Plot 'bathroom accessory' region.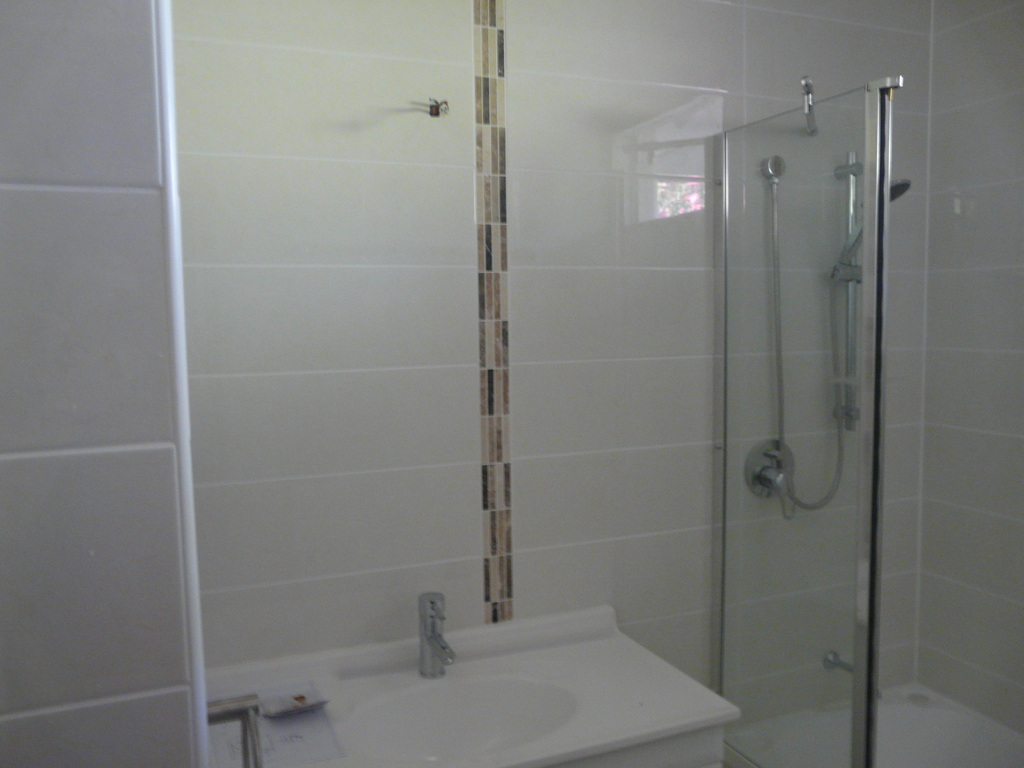
Plotted at <region>822, 649, 885, 699</region>.
